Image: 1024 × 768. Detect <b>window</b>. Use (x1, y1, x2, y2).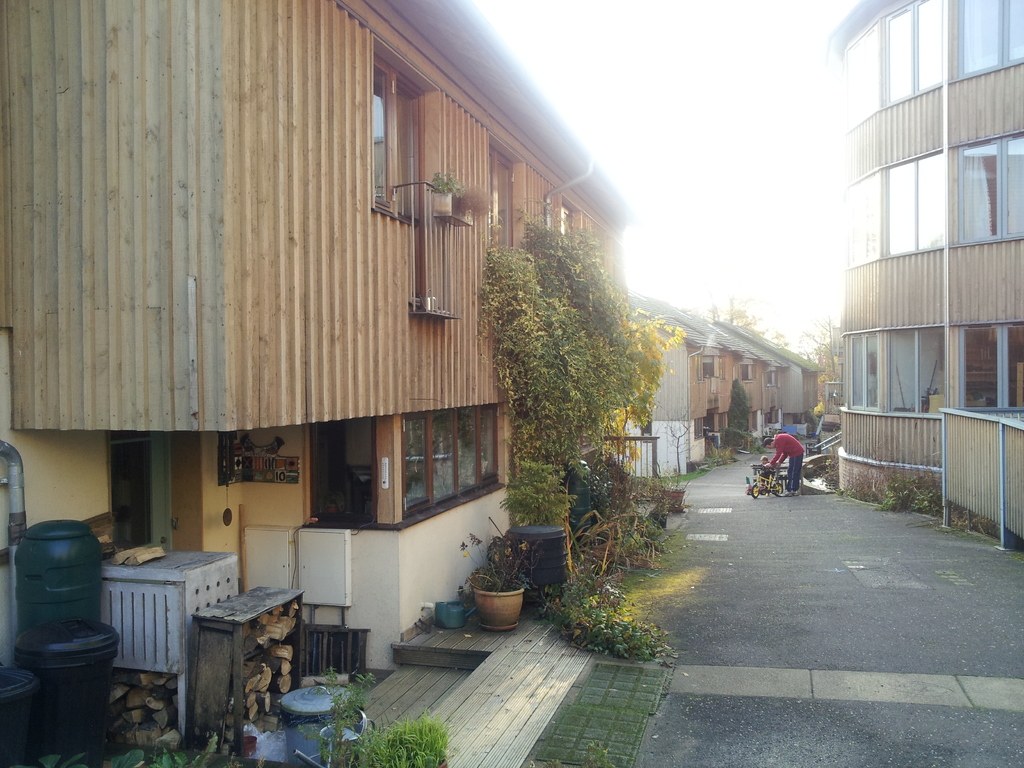
(954, 127, 1021, 248).
